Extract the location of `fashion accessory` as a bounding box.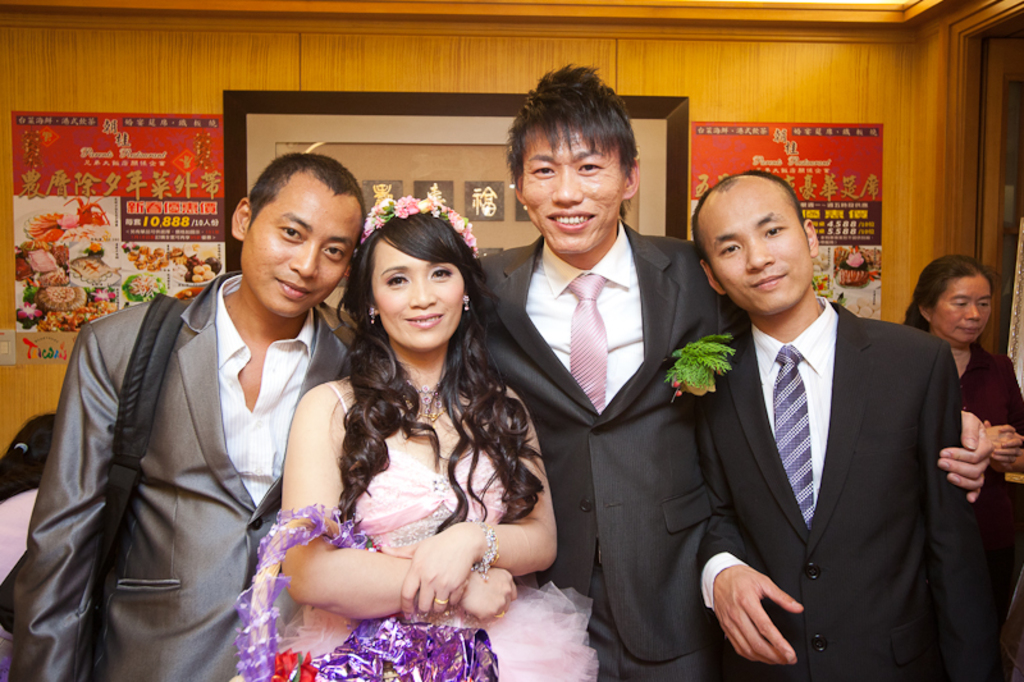
box(241, 504, 497, 681).
